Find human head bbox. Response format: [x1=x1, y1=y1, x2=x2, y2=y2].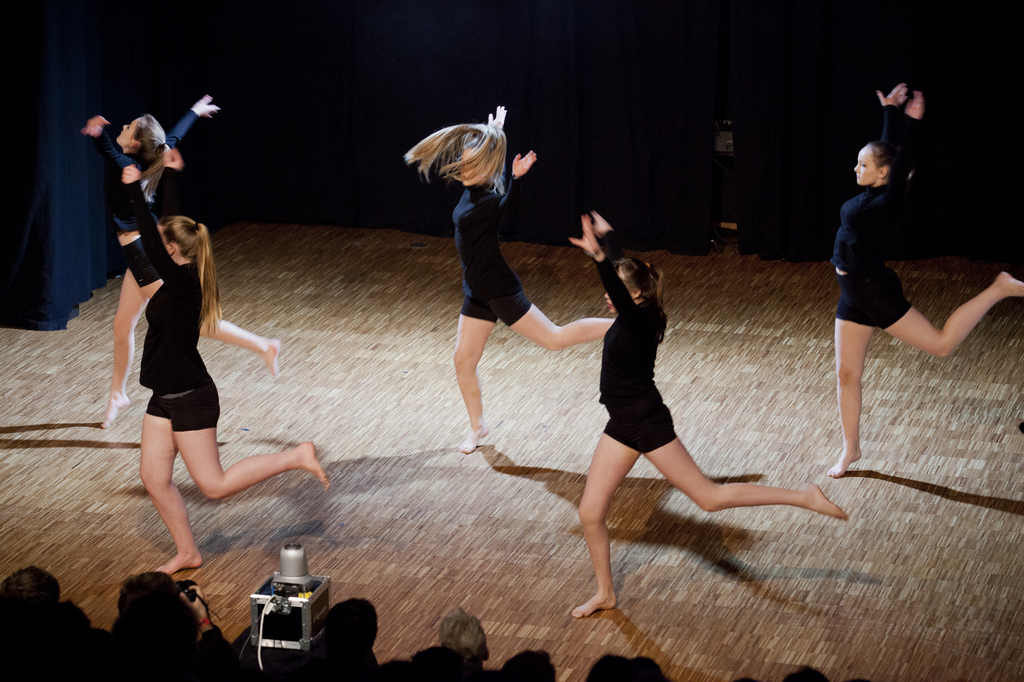
[x1=499, y1=649, x2=556, y2=681].
